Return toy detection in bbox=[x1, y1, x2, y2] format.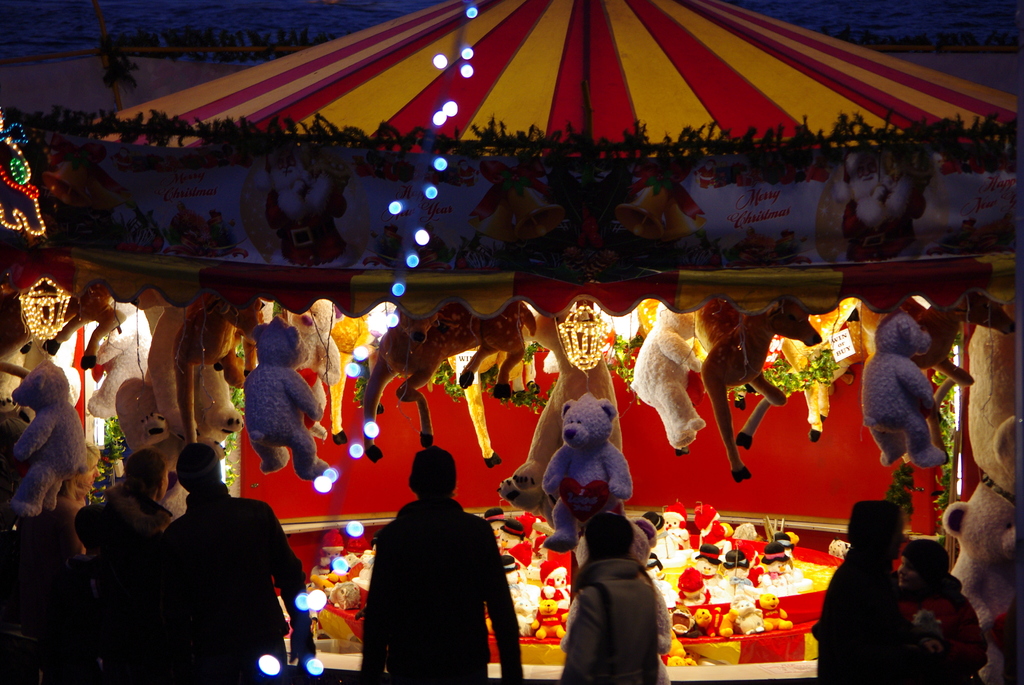
bbox=[628, 299, 705, 448].
